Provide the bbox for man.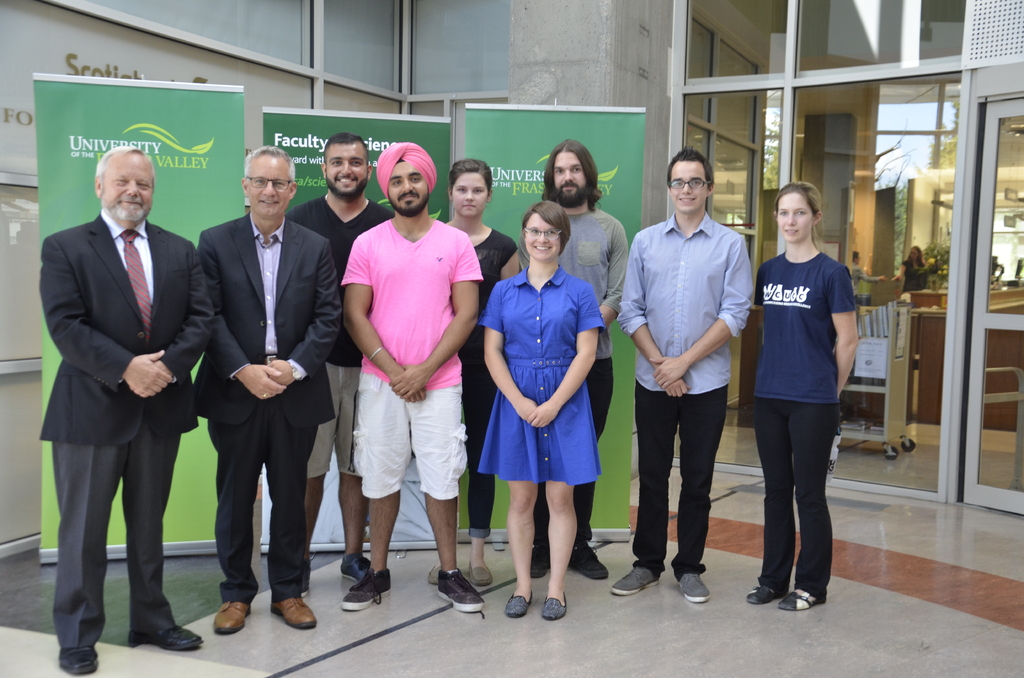
282:132:391:597.
